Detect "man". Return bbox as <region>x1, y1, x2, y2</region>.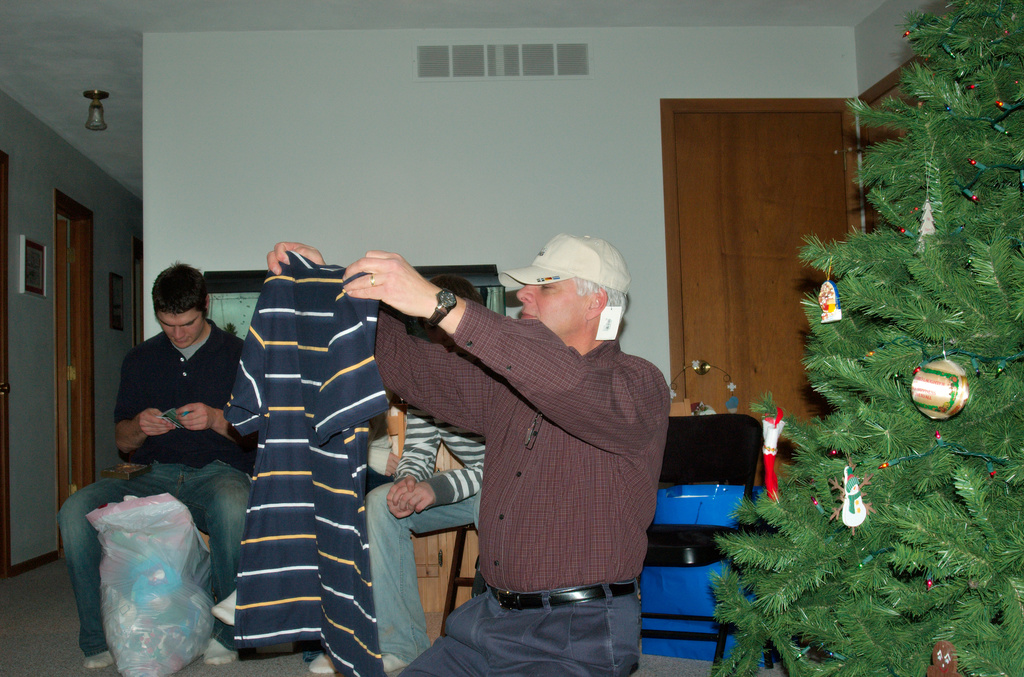
<region>364, 273, 488, 676</region>.
